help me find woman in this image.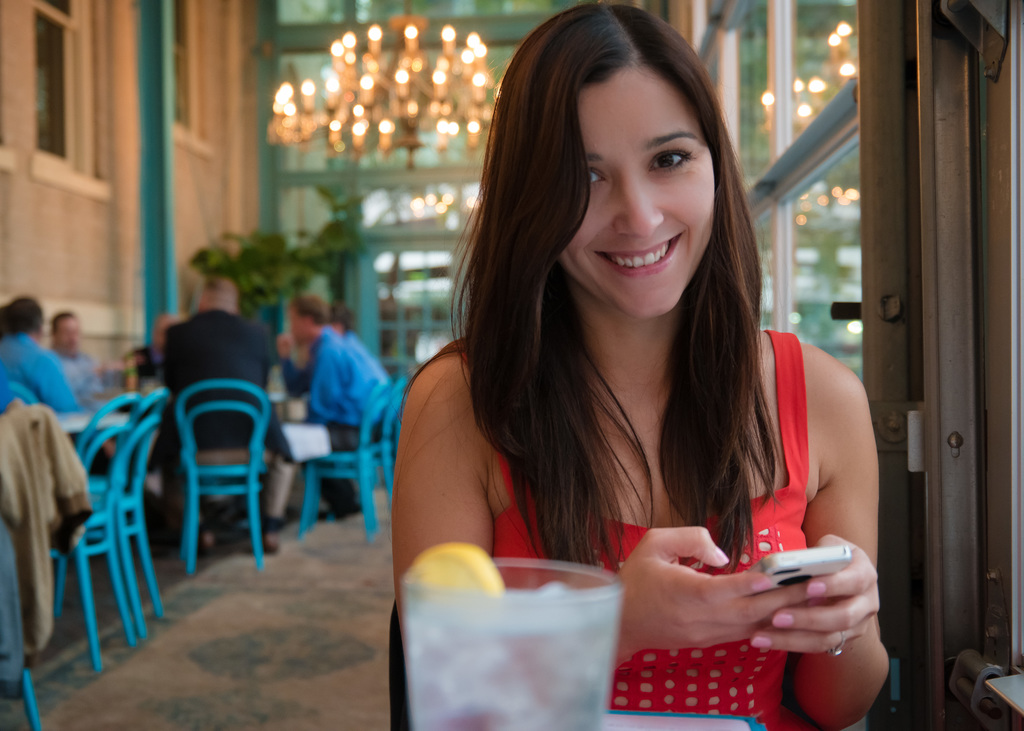
Found it: {"x1": 387, "y1": 18, "x2": 888, "y2": 691}.
